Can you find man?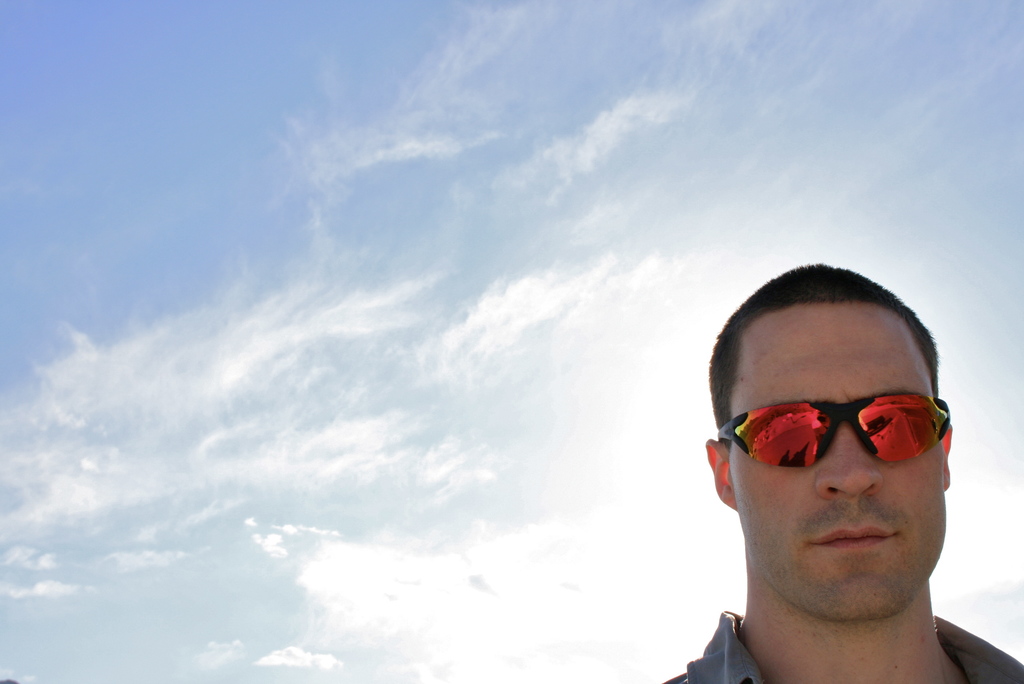
Yes, bounding box: [616,242,1023,683].
